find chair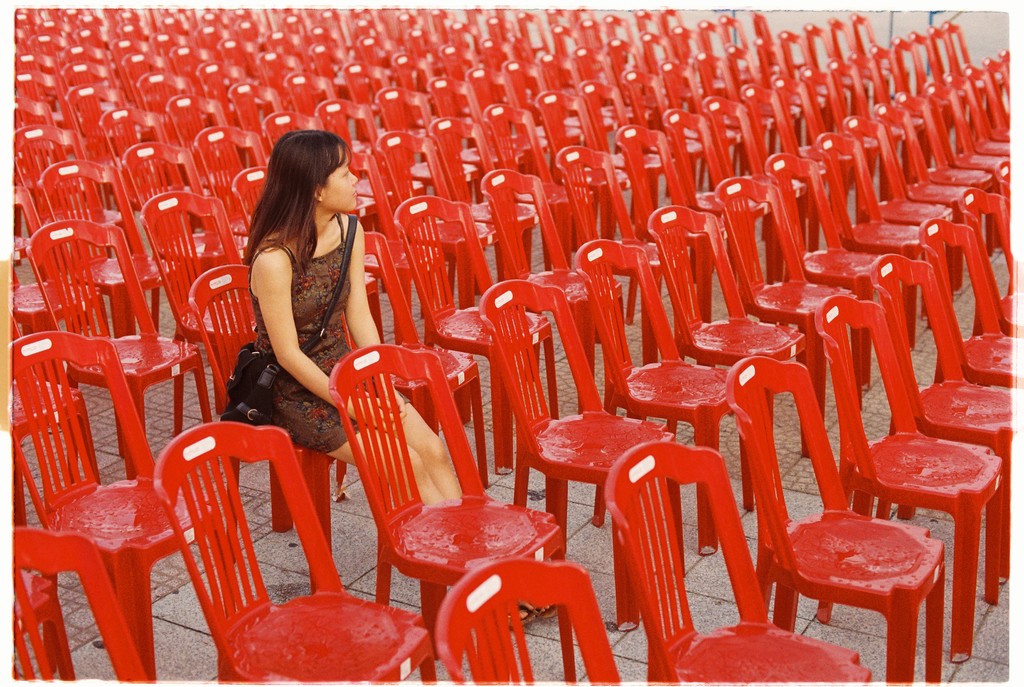
(863, 43, 955, 183)
